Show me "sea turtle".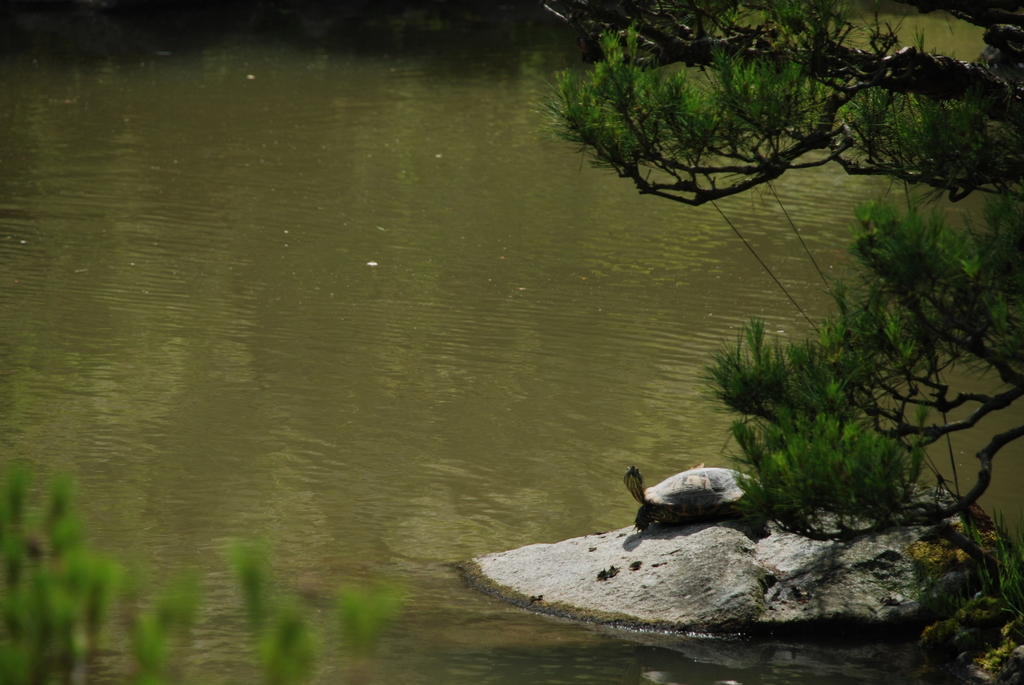
"sea turtle" is here: left=623, top=462, right=769, bottom=532.
